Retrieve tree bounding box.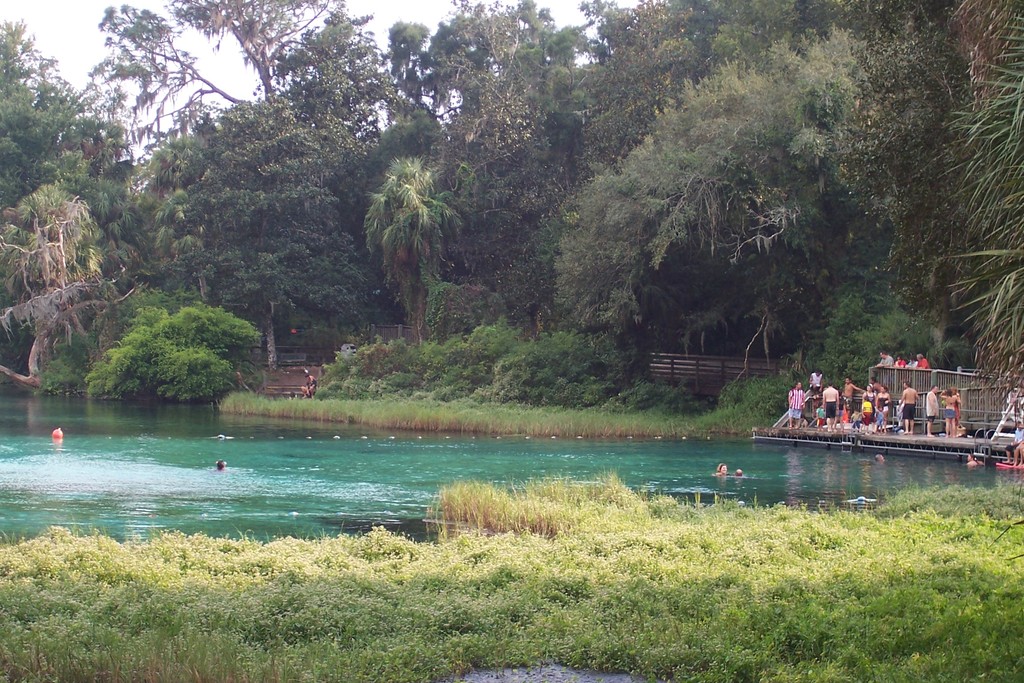
Bounding box: <bbox>543, 0, 1023, 409</bbox>.
